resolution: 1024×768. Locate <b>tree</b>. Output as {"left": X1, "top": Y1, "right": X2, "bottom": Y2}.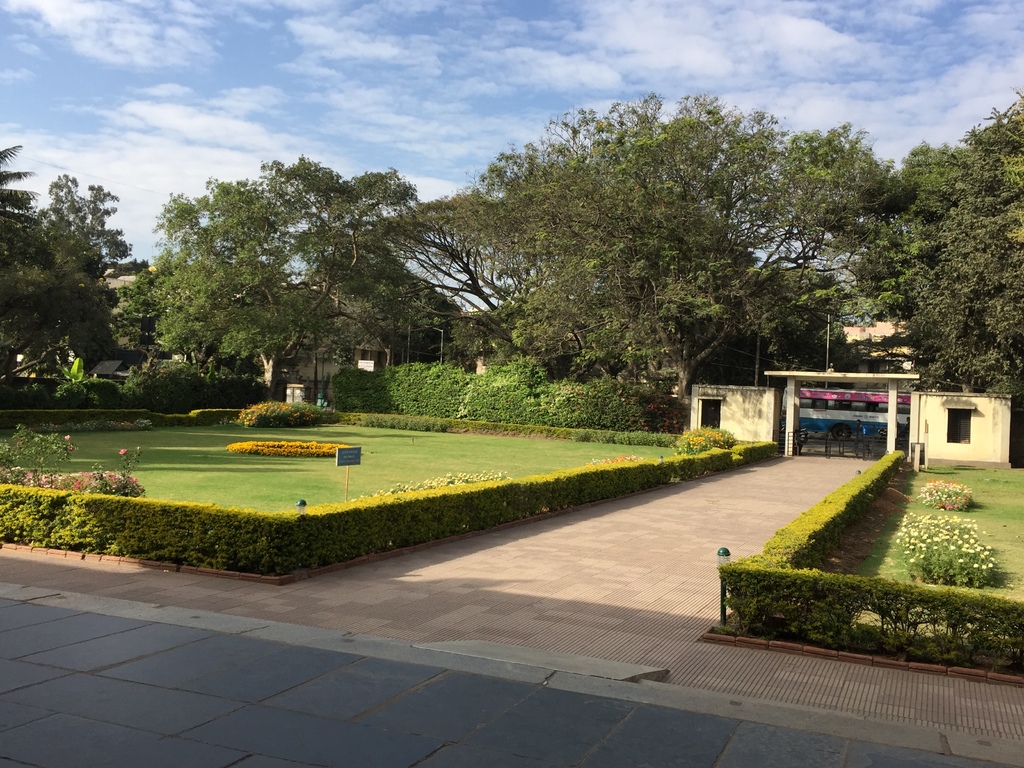
{"left": 301, "top": 233, "right": 461, "bottom": 377}.
